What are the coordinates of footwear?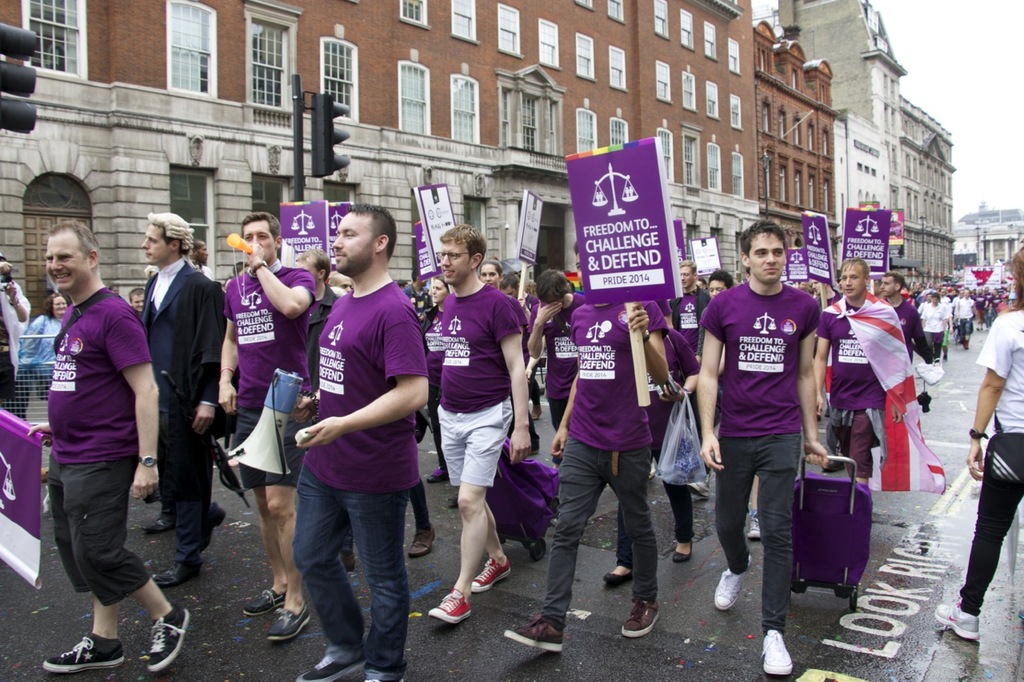
Rect(450, 497, 459, 508).
